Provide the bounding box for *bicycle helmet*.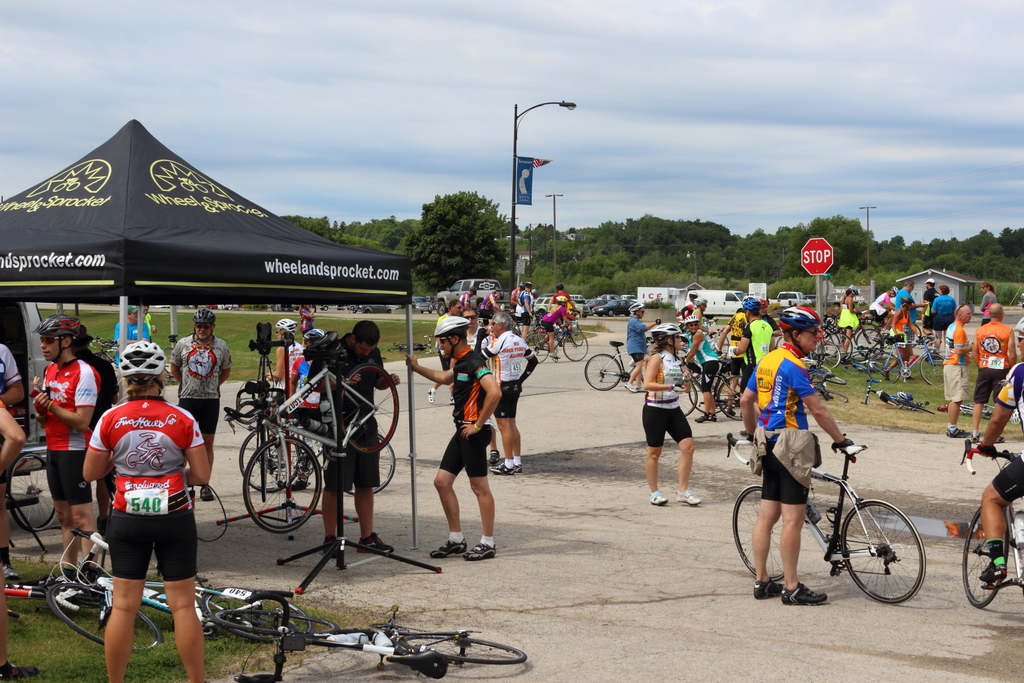
{"left": 440, "top": 313, "right": 474, "bottom": 338}.
